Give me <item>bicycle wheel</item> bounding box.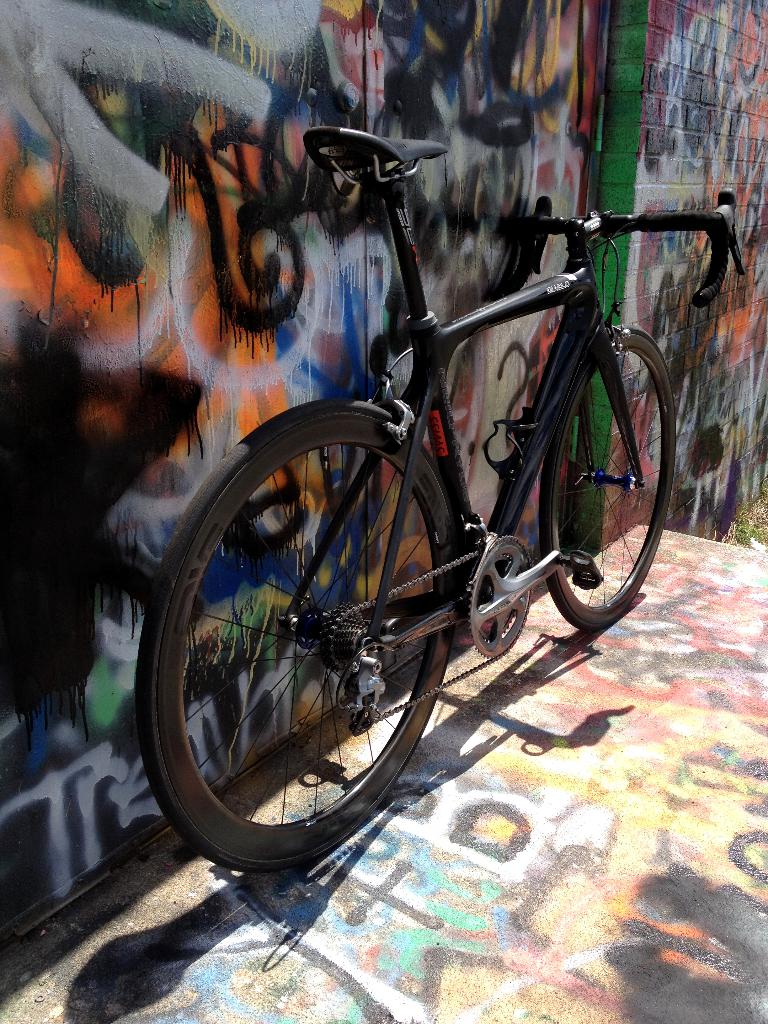
(left=147, top=411, right=507, bottom=867).
